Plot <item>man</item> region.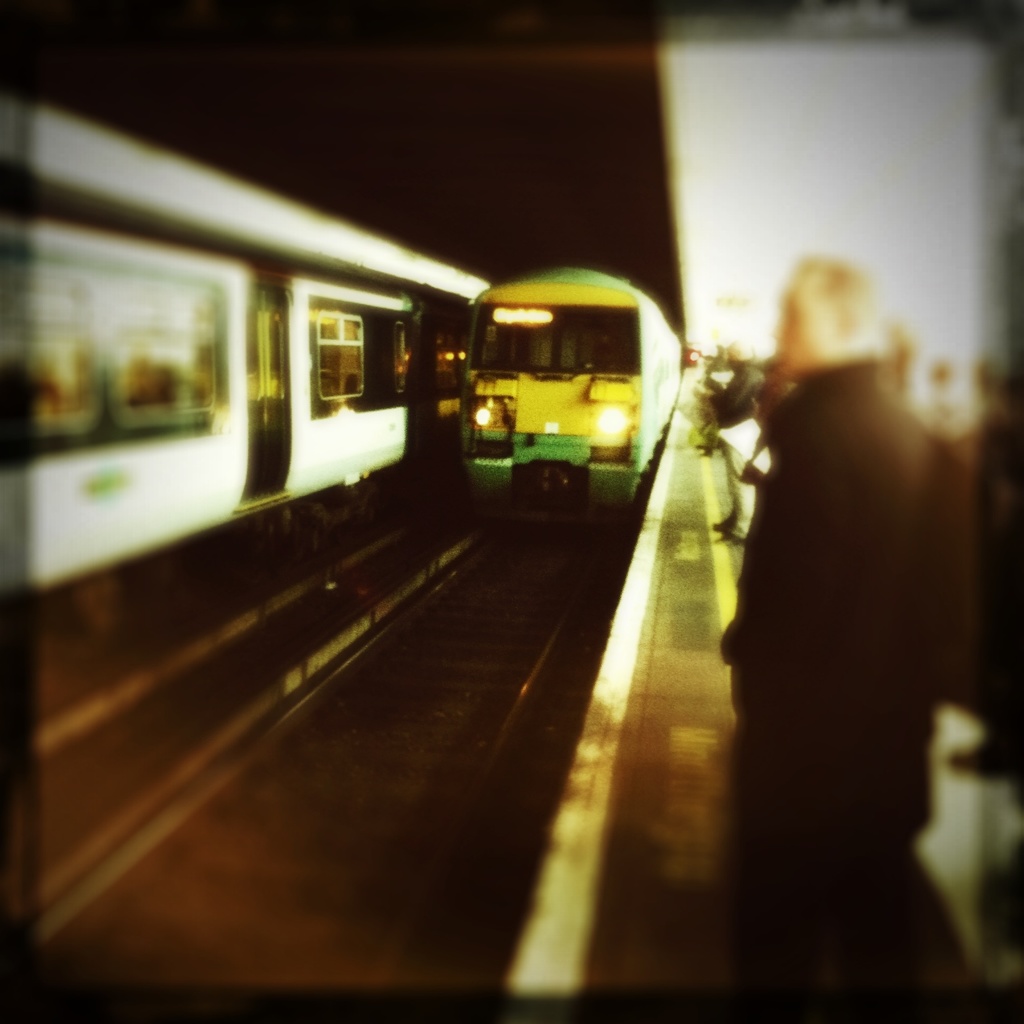
Plotted at pyautogui.locateOnScreen(710, 339, 761, 548).
